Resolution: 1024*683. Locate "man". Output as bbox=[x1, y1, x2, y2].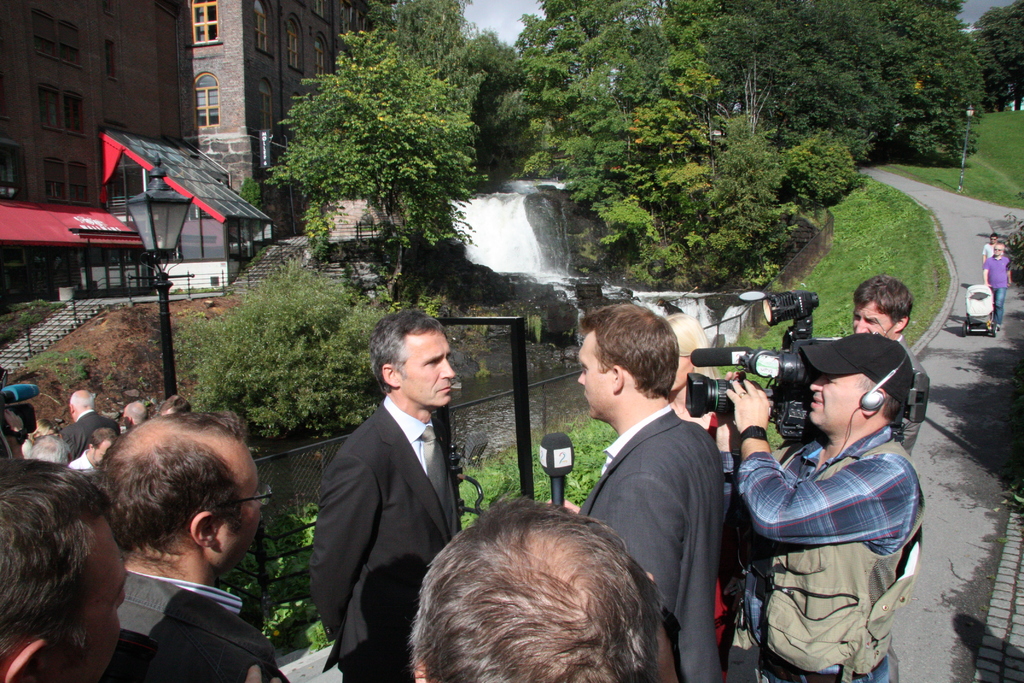
bbox=[79, 411, 291, 682].
